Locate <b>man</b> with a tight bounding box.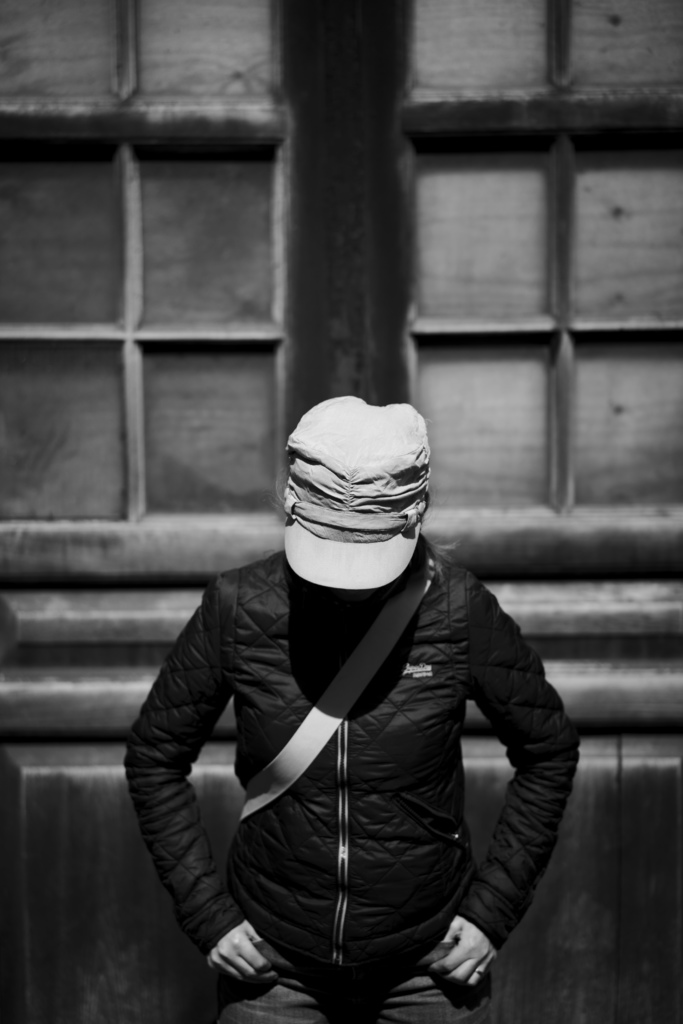
(x1=122, y1=390, x2=581, y2=1015).
